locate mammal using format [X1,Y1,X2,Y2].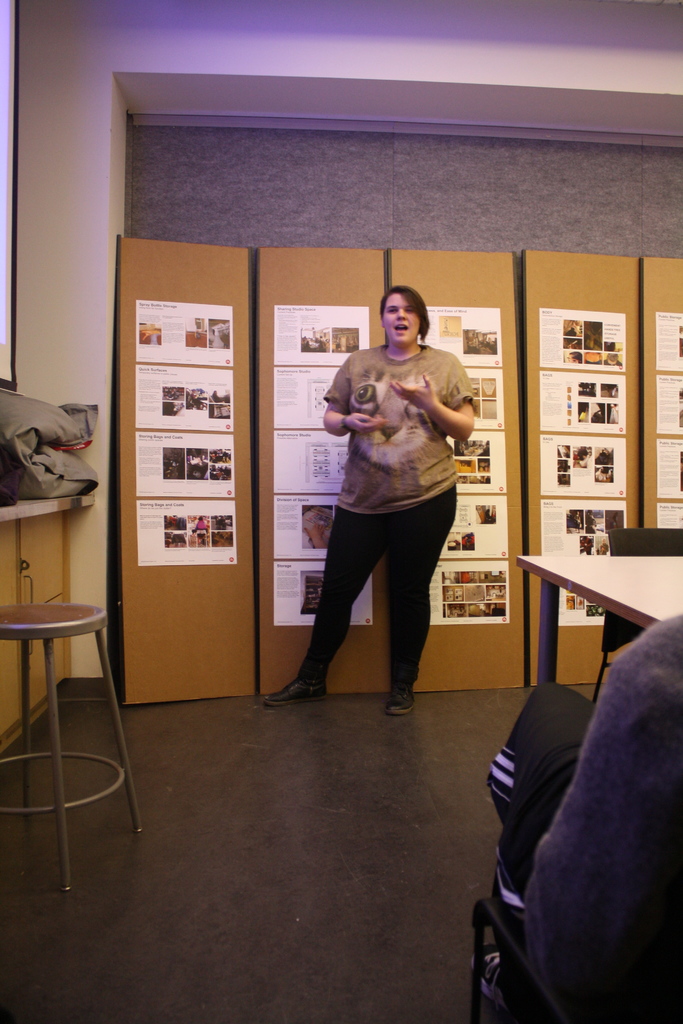
[194,514,210,533].
